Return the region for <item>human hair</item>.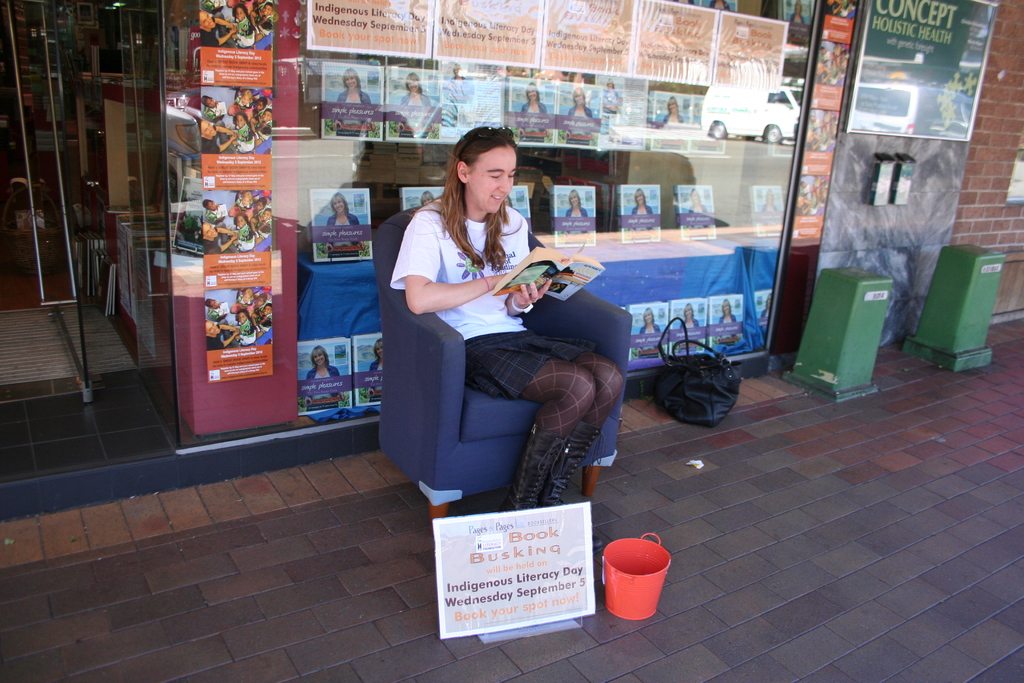
x1=605, y1=77, x2=614, y2=88.
